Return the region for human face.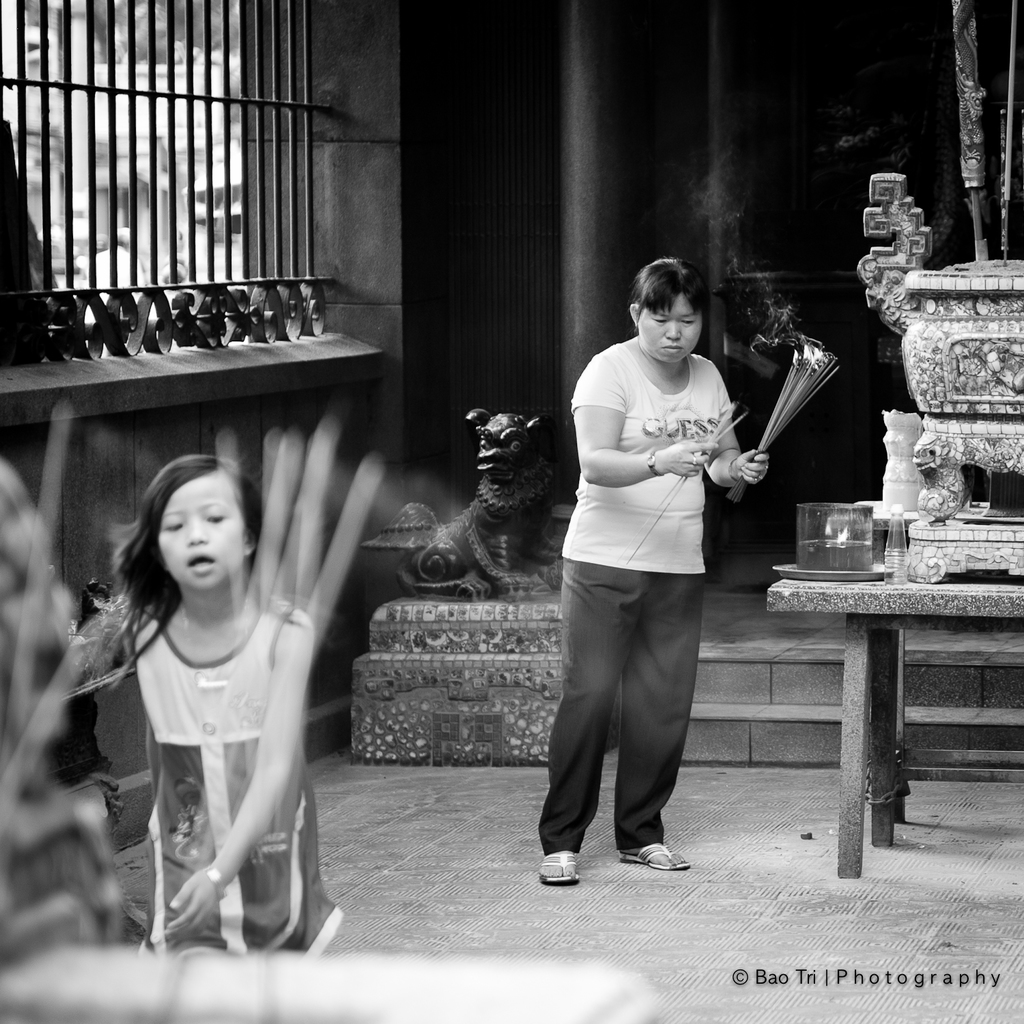
bbox=(159, 473, 246, 595).
